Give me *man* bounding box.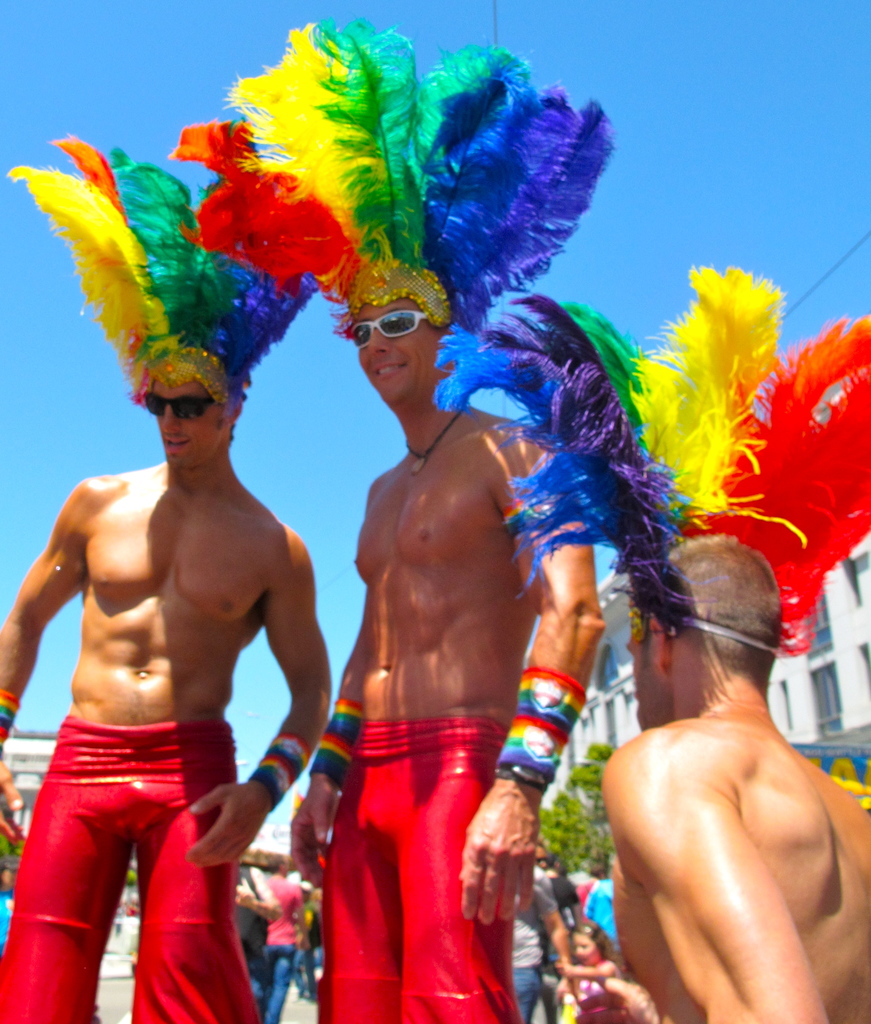
600 522 870 1023.
